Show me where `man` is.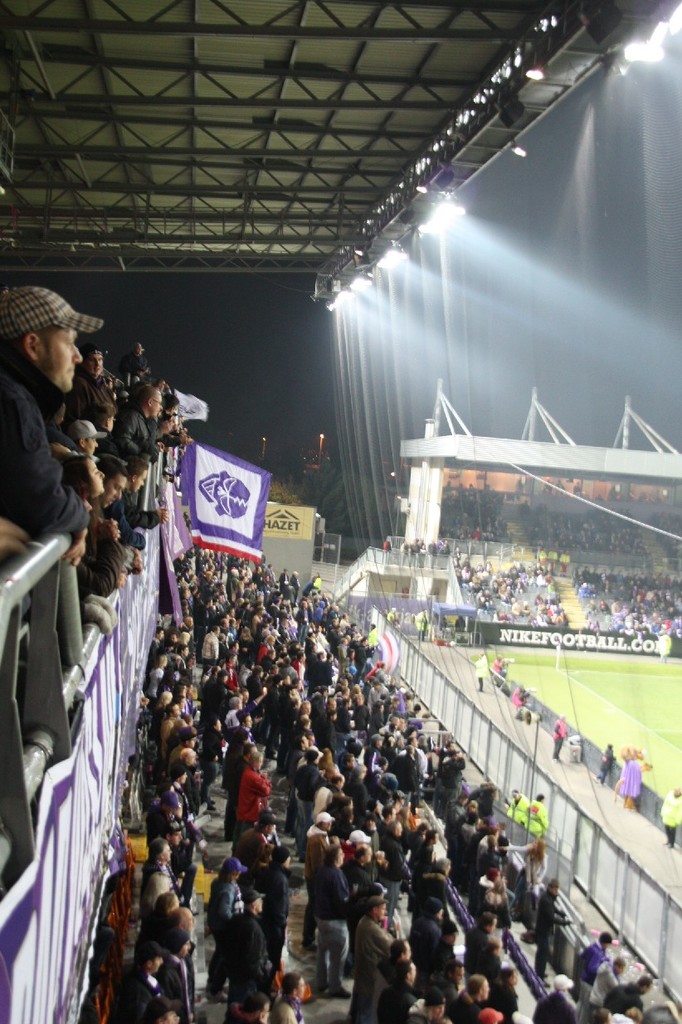
`man` is at crop(305, 808, 337, 954).
